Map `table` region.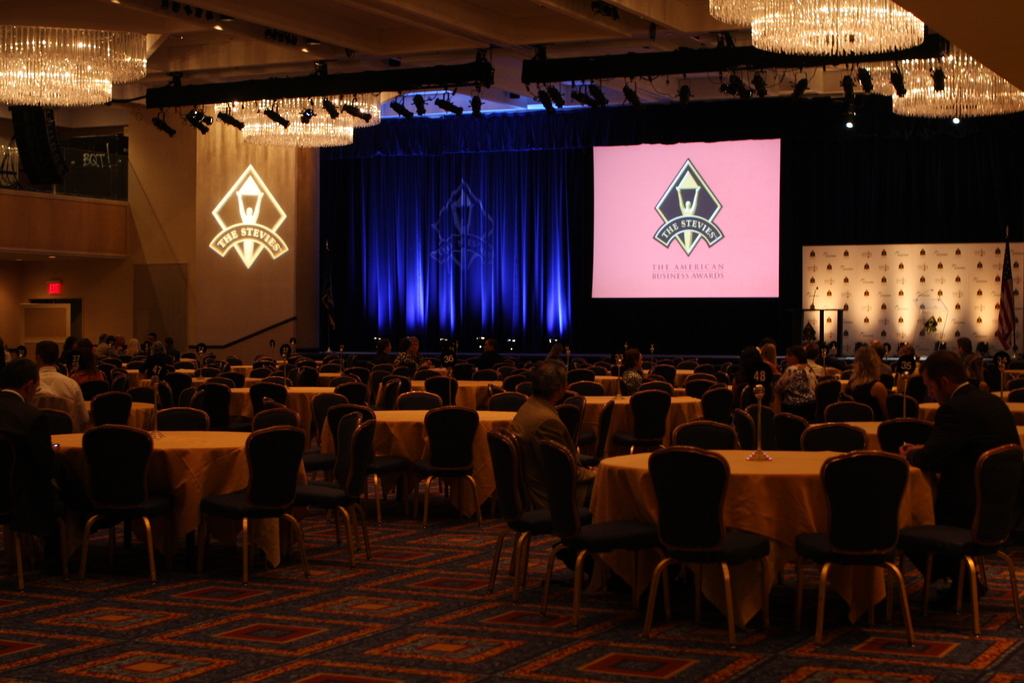
Mapped to x1=378 y1=378 x2=502 y2=411.
